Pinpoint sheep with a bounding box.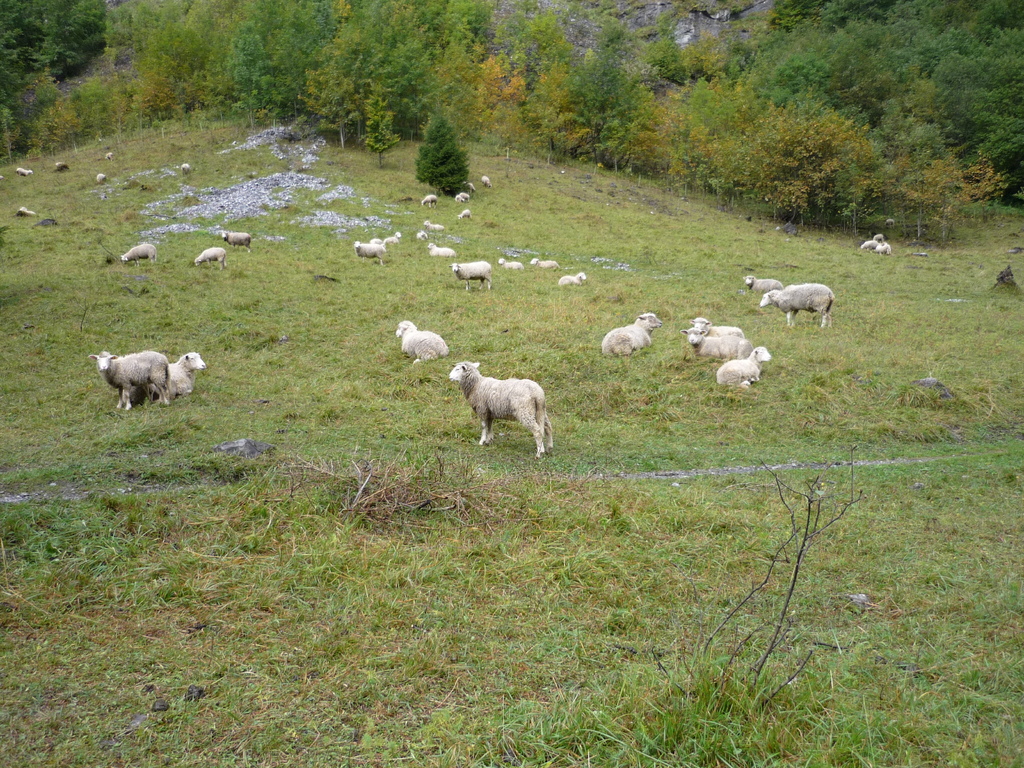
<bbox>711, 338, 774, 399</bbox>.
